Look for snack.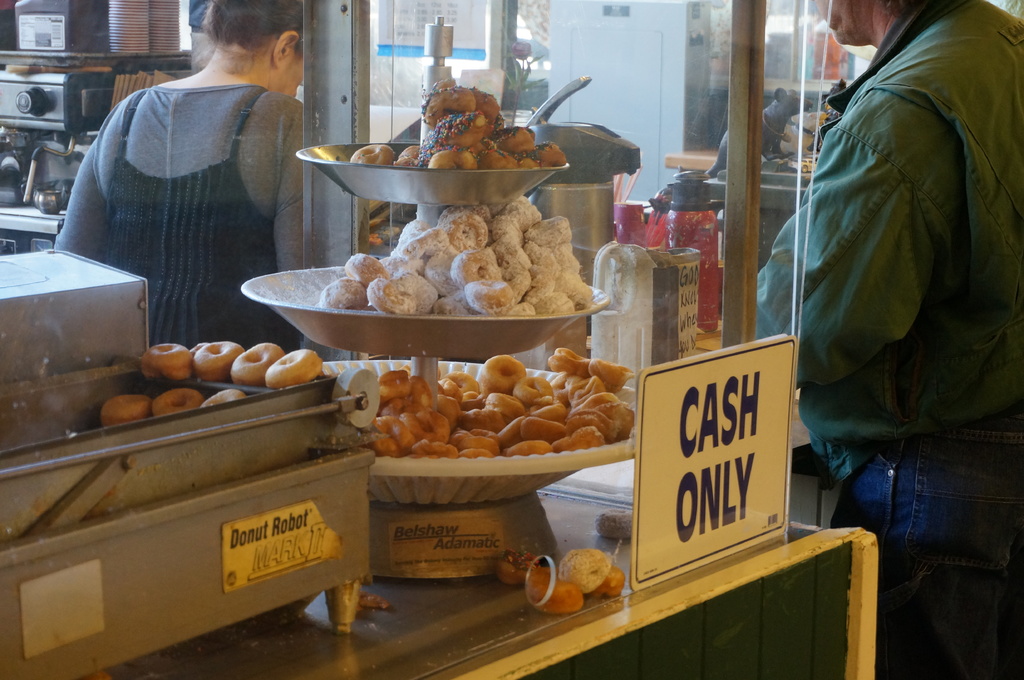
Found: left=258, top=349, right=320, bottom=386.
